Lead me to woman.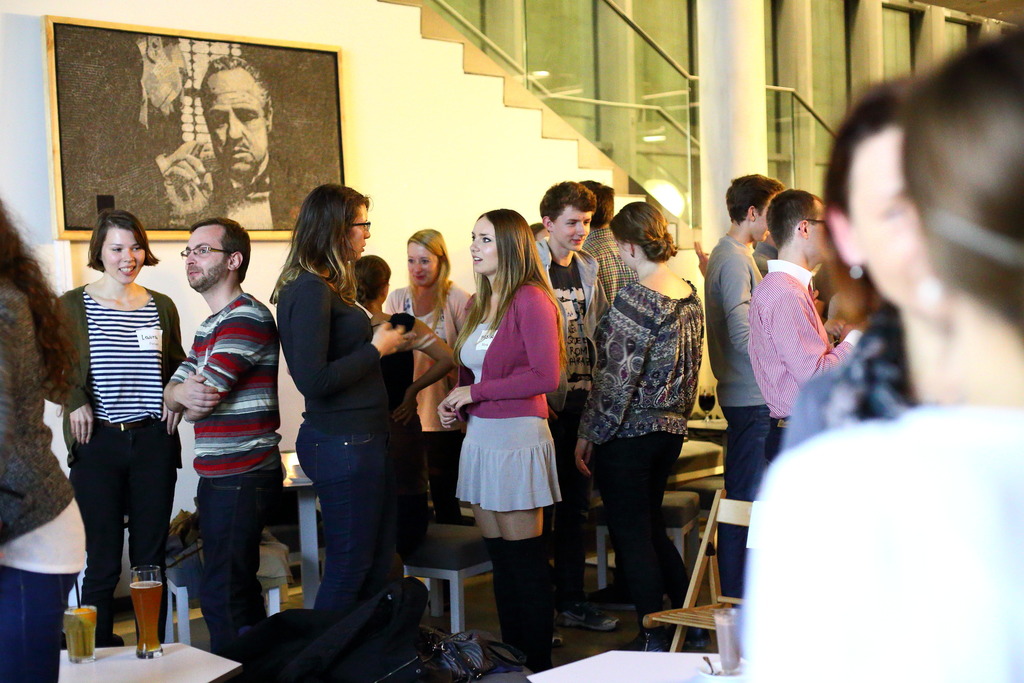
Lead to (778,68,948,449).
